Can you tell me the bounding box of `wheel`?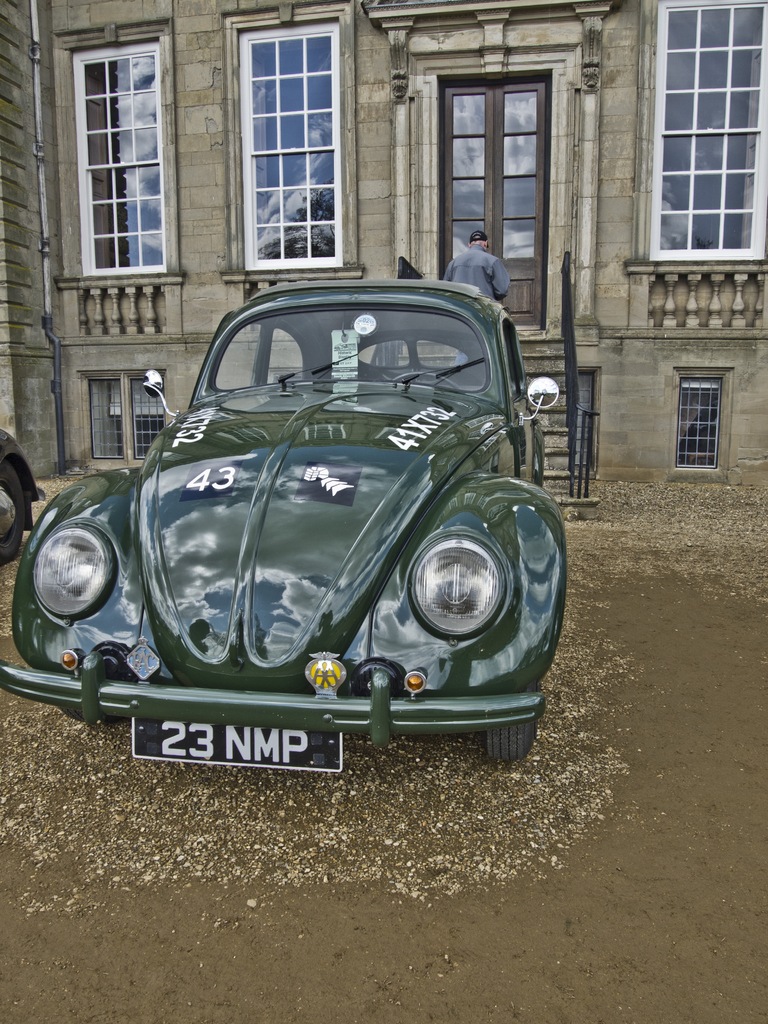
0 461 26 564.
